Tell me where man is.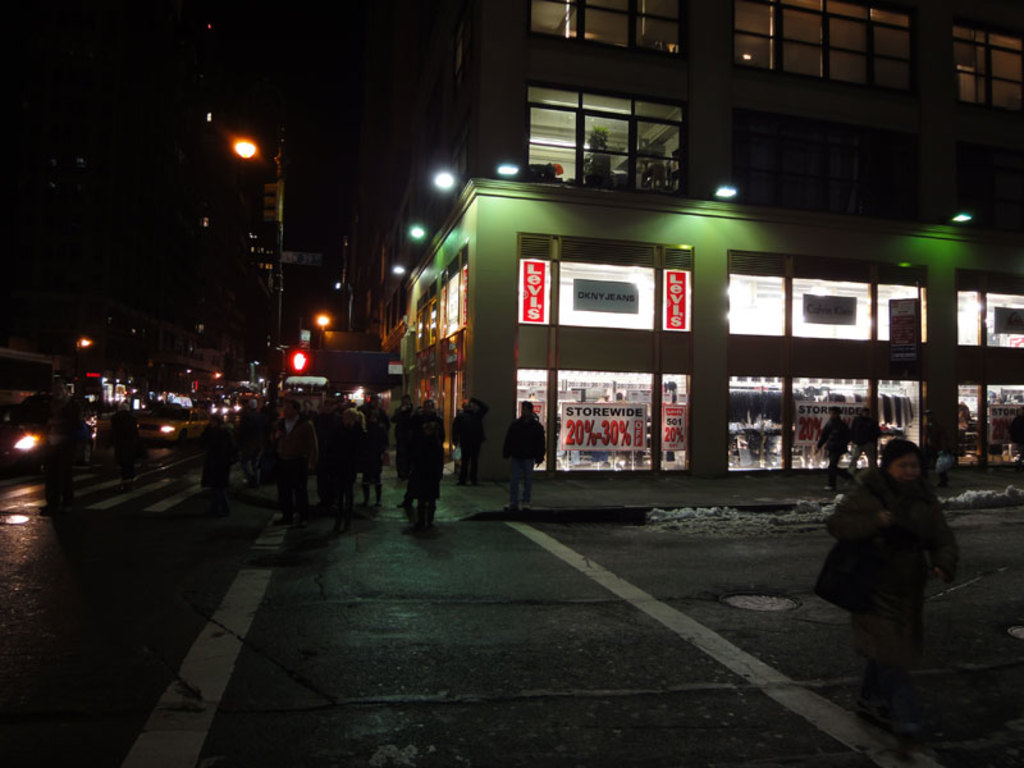
man is at detection(42, 375, 90, 517).
